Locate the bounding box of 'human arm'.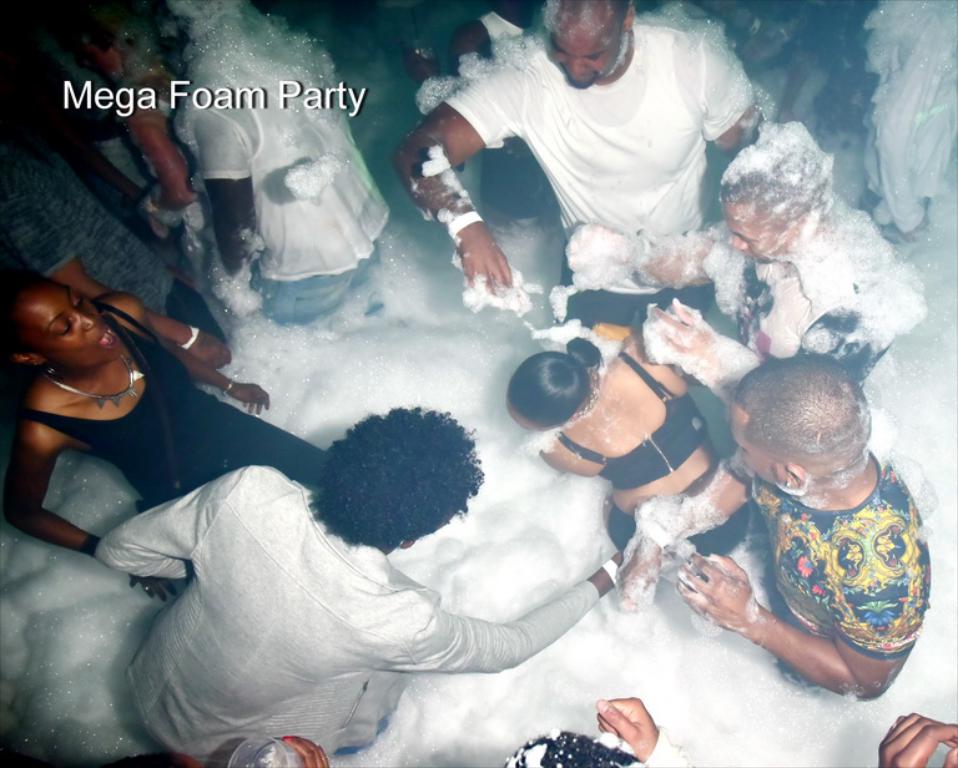
Bounding box: 0:424:176:603.
